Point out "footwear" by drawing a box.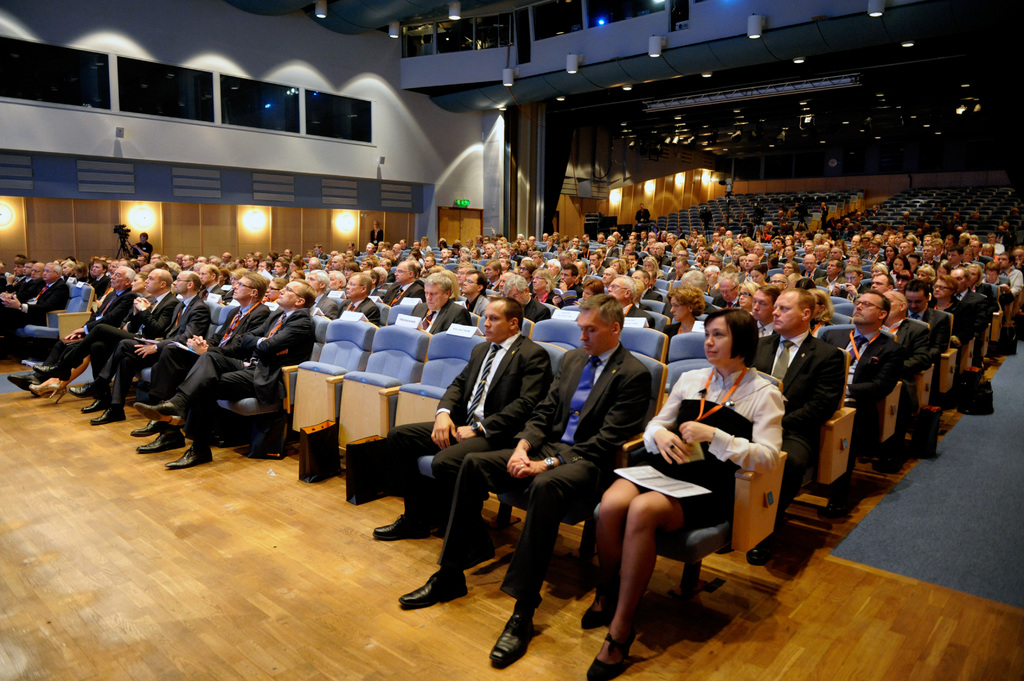
8, 370, 40, 391.
